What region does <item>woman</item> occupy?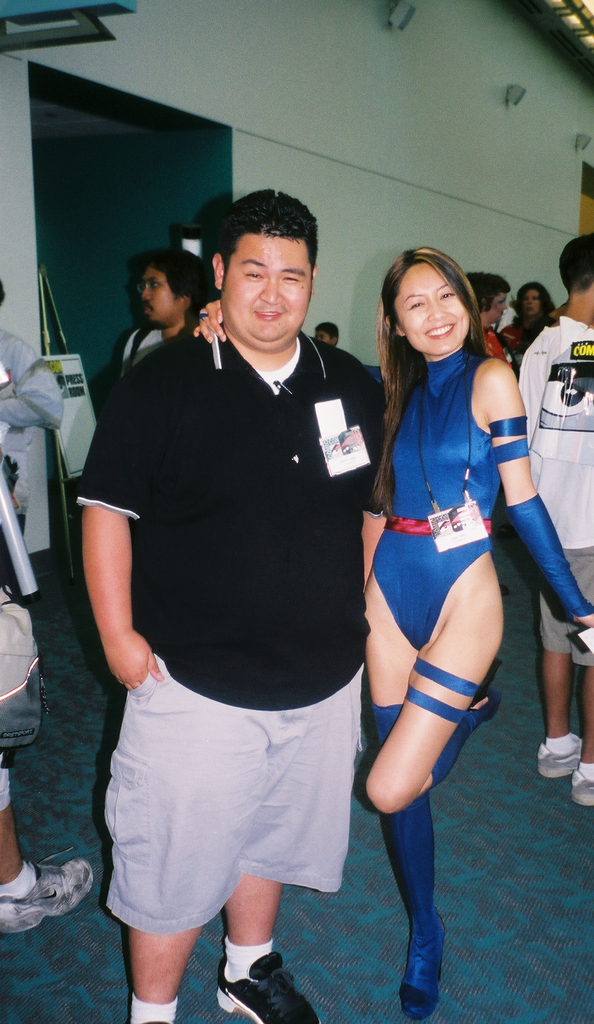
bbox=(453, 270, 517, 363).
